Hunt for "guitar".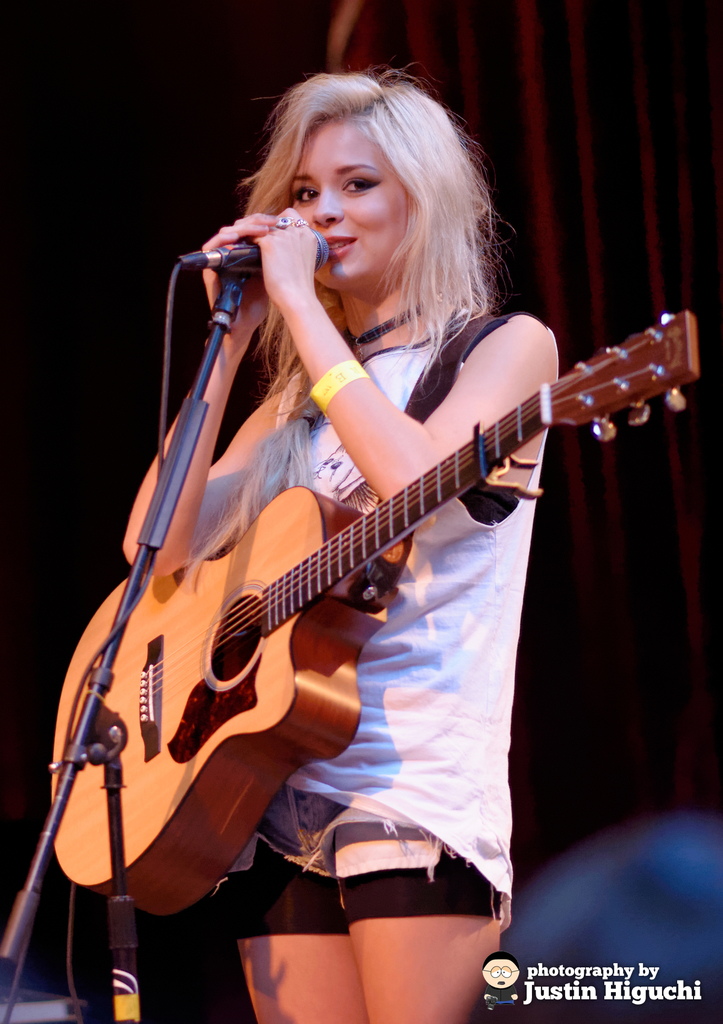
Hunted down at [x1=50, y1=313, x2=699, y2=910].
